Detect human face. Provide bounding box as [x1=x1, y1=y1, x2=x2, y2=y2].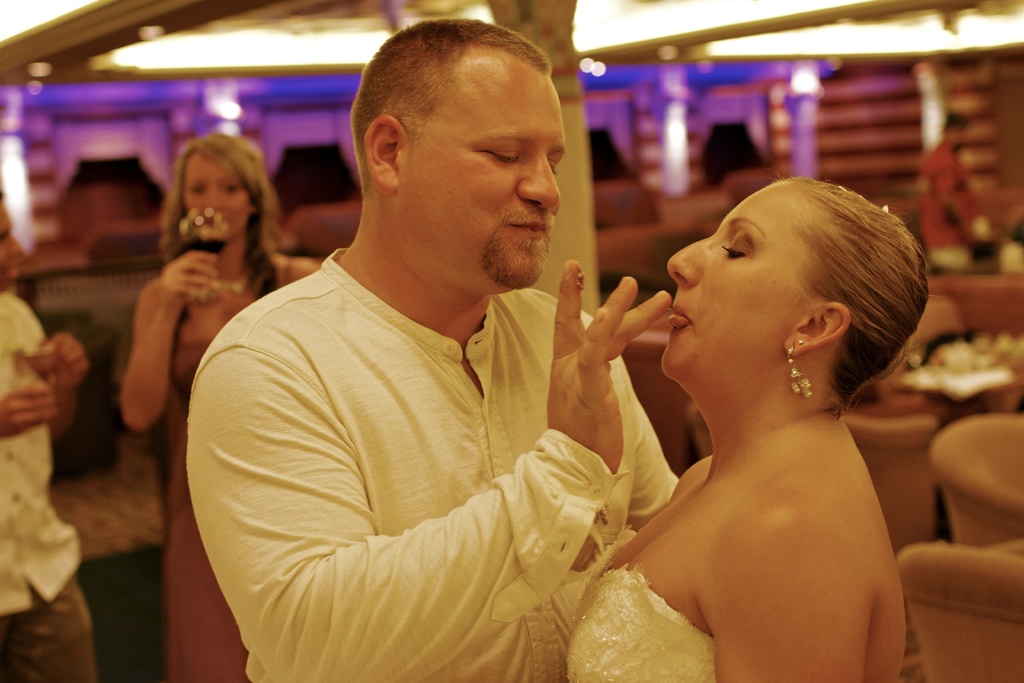
[x1=665, y1=194, x2=785, y2=395].
